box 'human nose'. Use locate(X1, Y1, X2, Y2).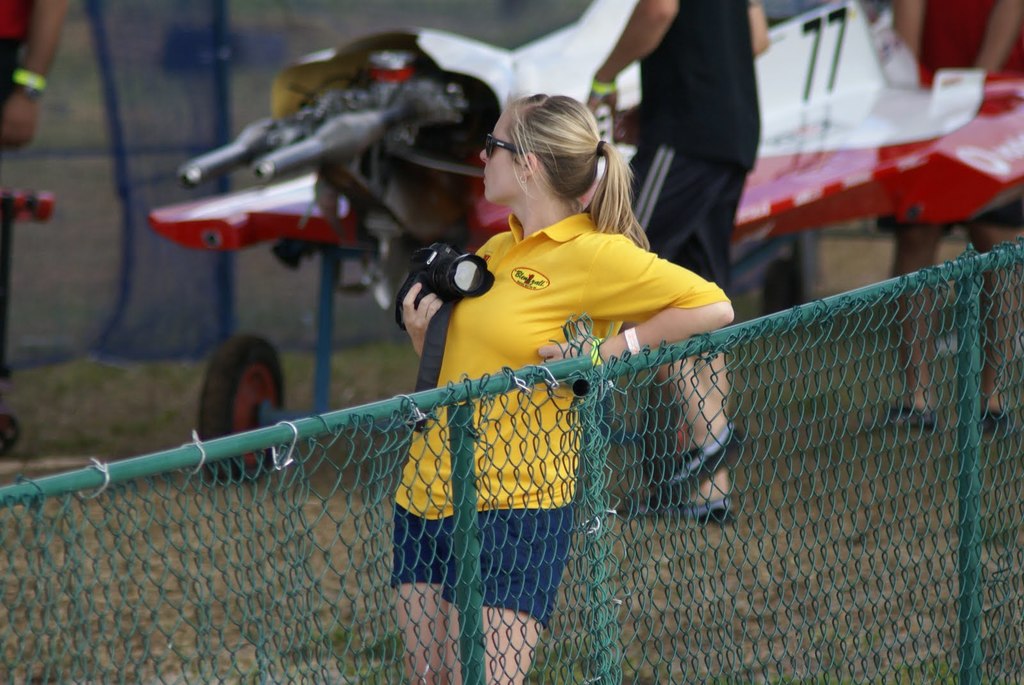
locate(477, 148, 490, 159).
